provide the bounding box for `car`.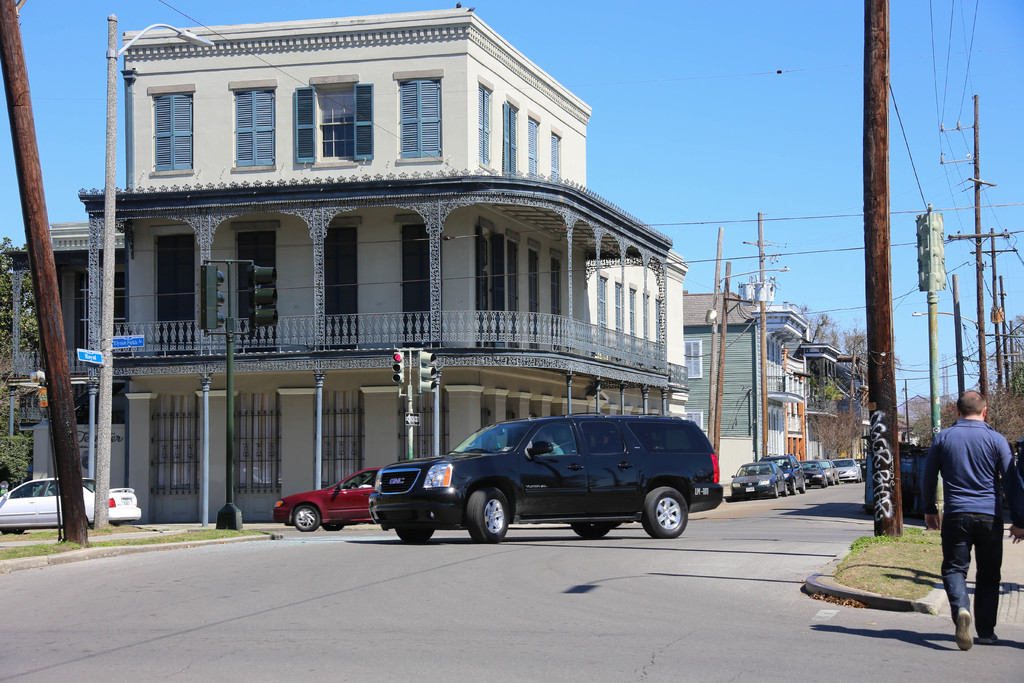
box=[0, 479, 141, 536].
